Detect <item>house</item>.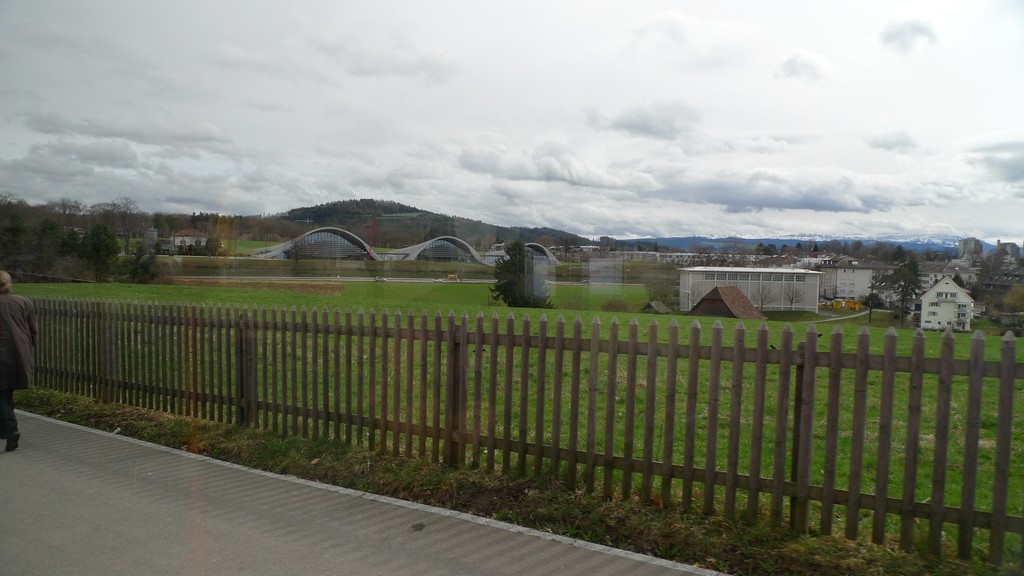
Detected at locate(495, 243, 554, 261).
